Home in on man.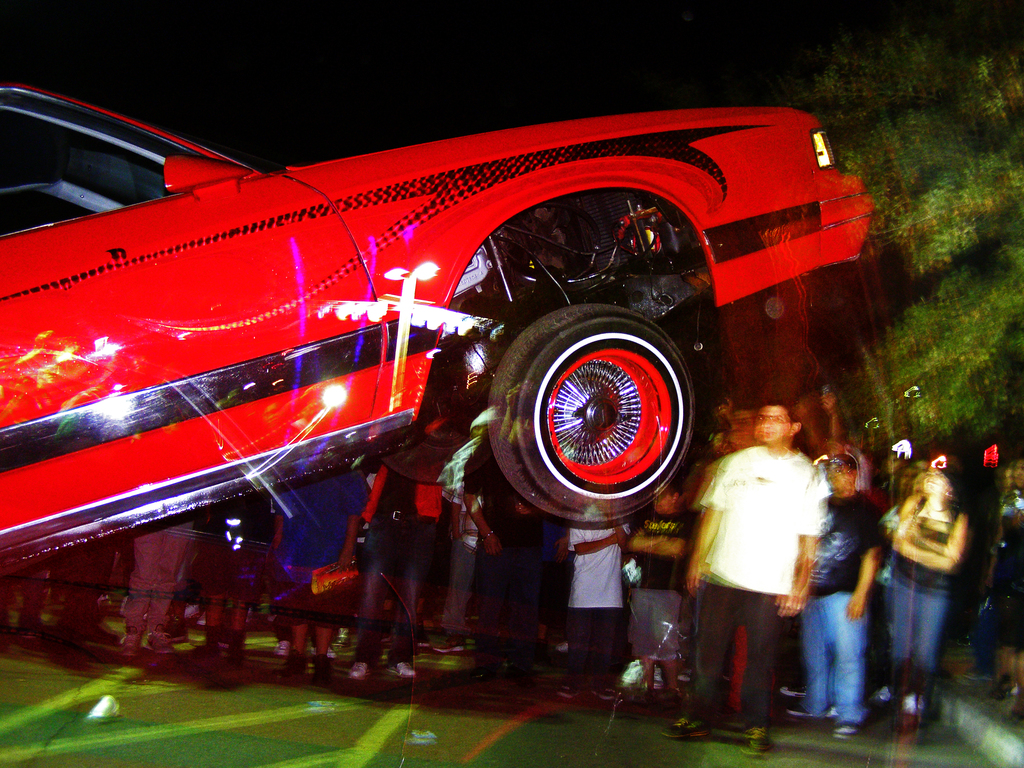
Homed in at {"x1": 266, "y1": 468, "x2": 374, "y2": 681}.
